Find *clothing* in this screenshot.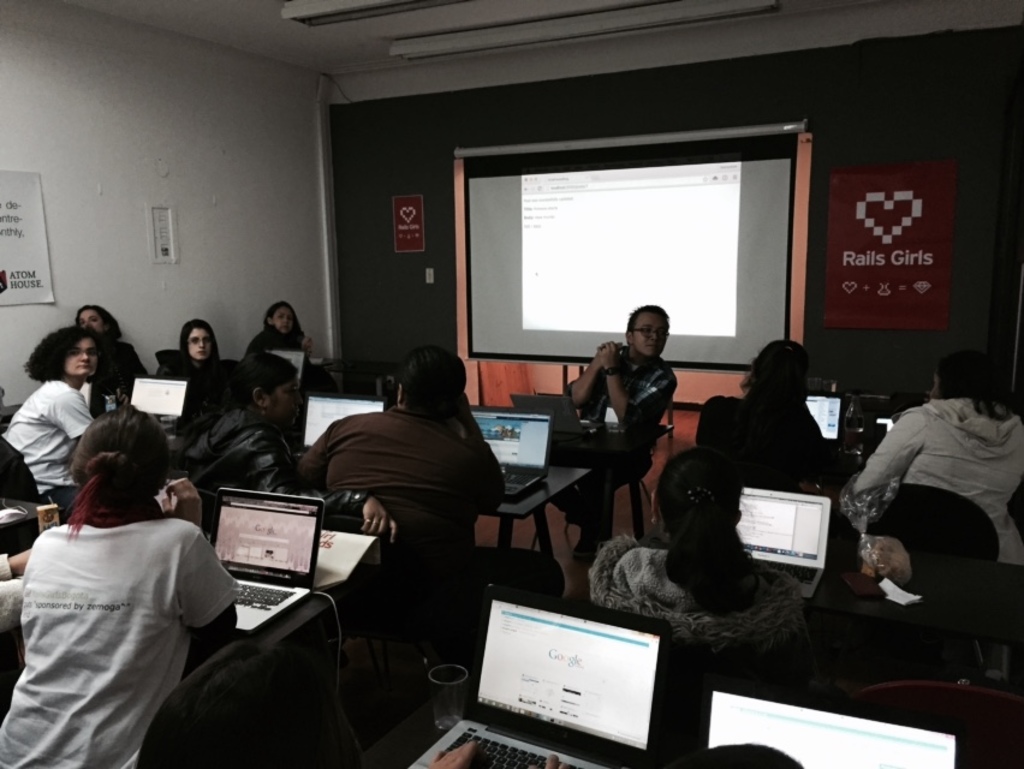
The bounding box for *clothing* is <bbox>868, 386, 1023, 570</bbox>.
